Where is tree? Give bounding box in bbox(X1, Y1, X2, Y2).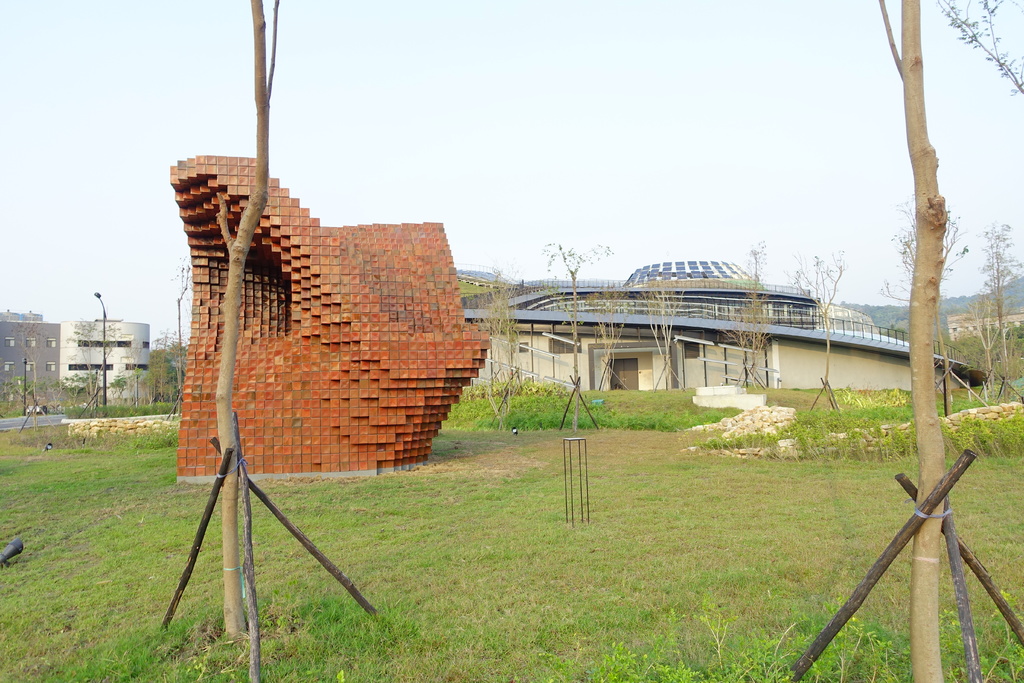
bbox(795, 256, 842, 390).
